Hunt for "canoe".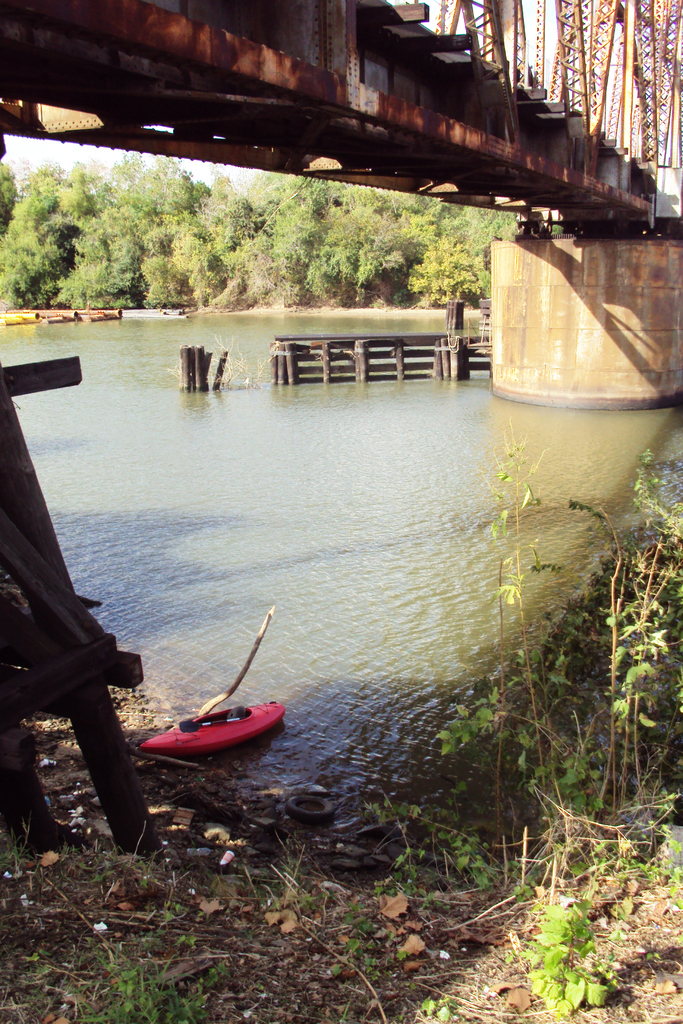
Hunted down at (left=140, top=676, right=284, bottom=768).
